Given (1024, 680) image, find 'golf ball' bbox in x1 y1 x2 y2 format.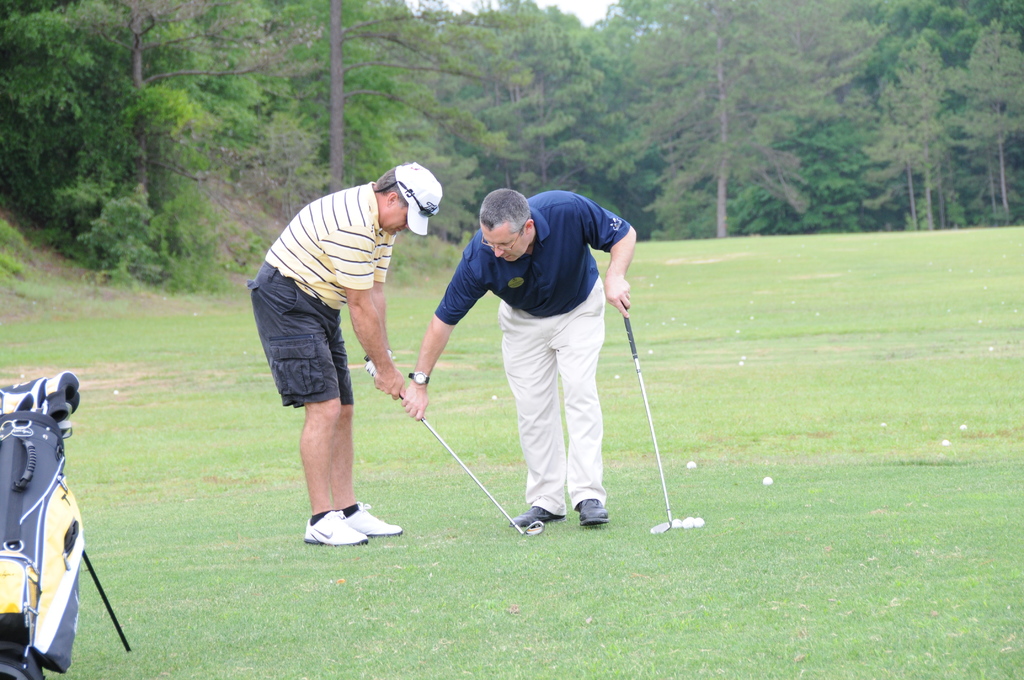
943 441 950 446.
